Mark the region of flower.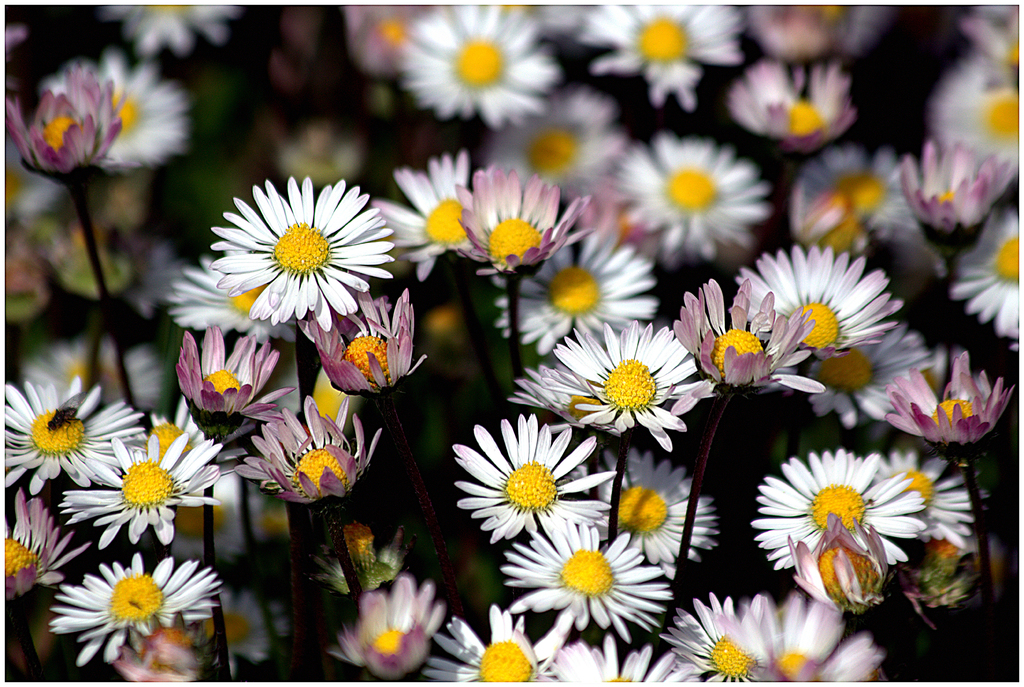
Region: detection(24, 331, 157, 406).
